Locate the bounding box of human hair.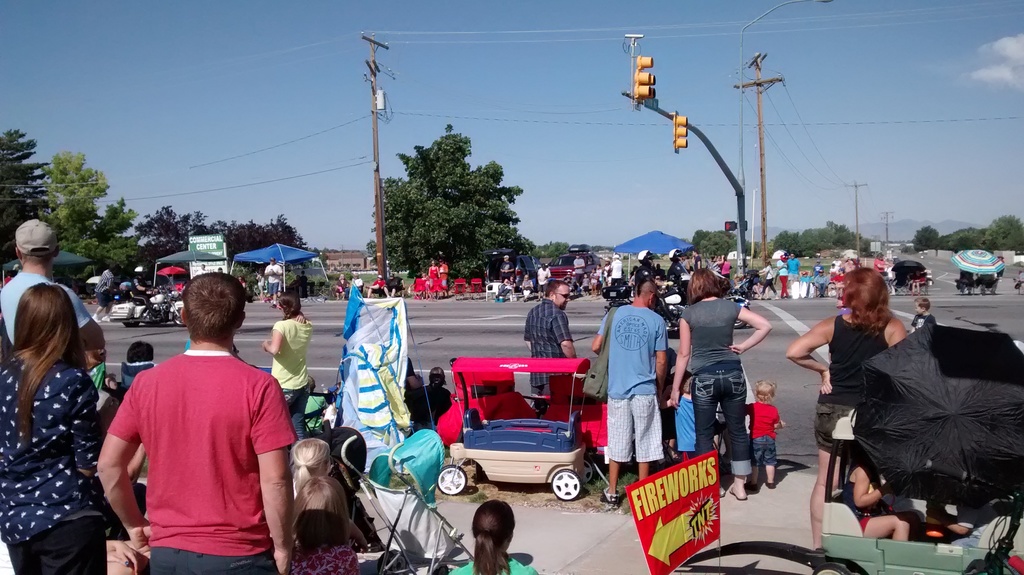
Bounding box: 681, 371, 692, 397.
